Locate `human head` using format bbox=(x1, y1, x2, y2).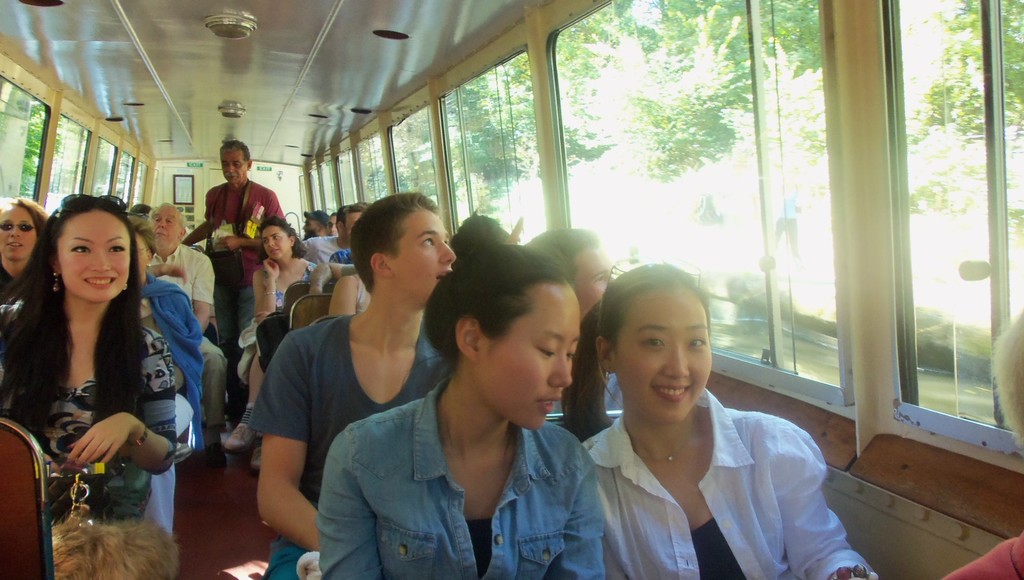
bbox=(150, 202, 188, 250).
